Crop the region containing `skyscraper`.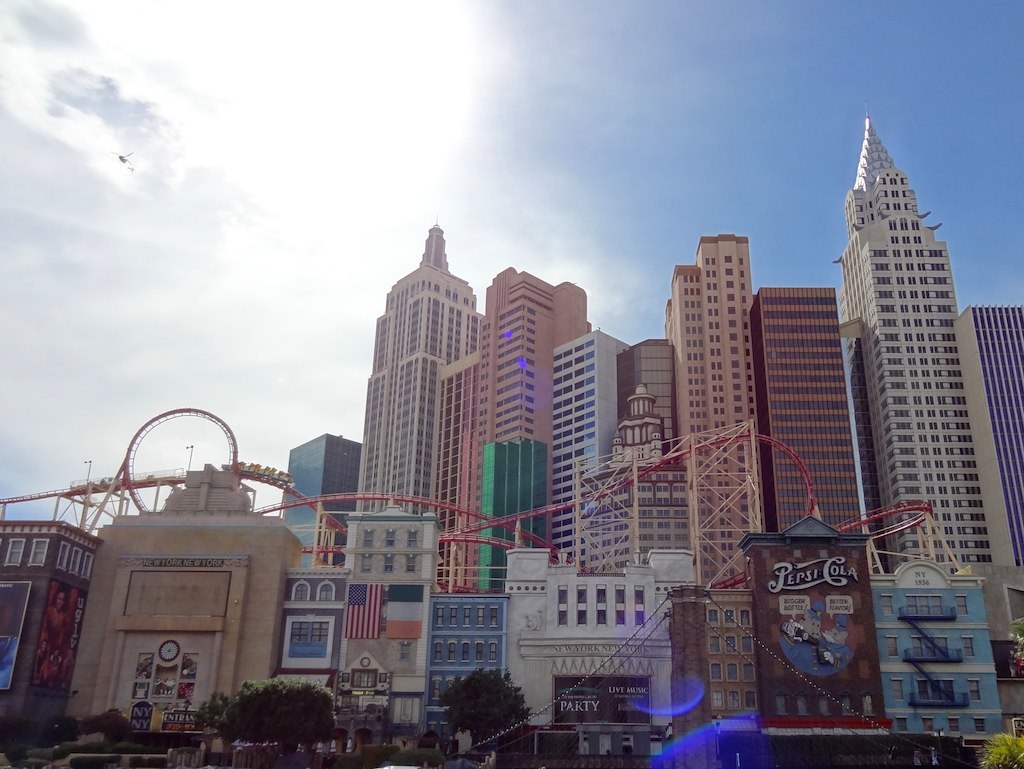
Crop region: (802, 124, 1015, 665).
